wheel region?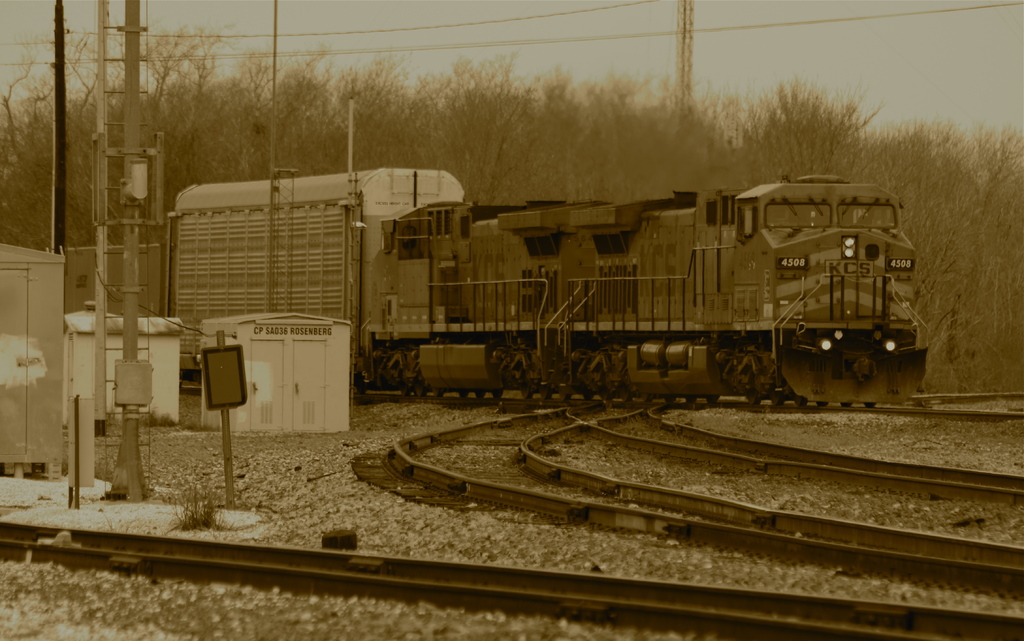
x1=415 y1=364 x2=428 y2=393
